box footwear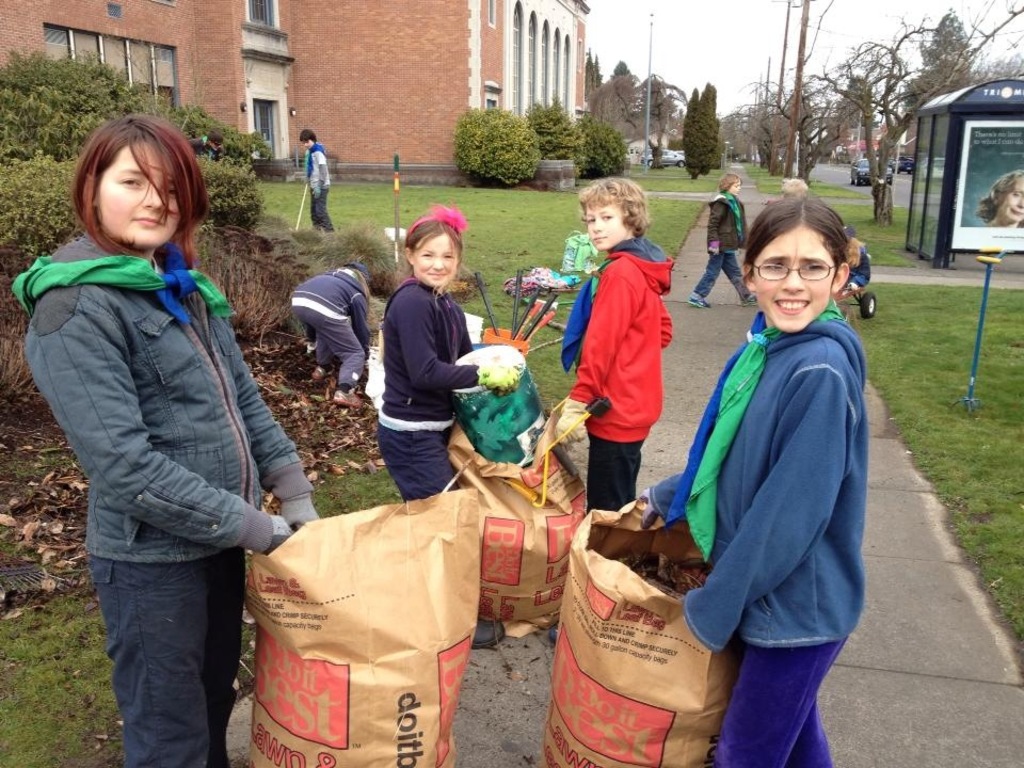
736 293 757 306
